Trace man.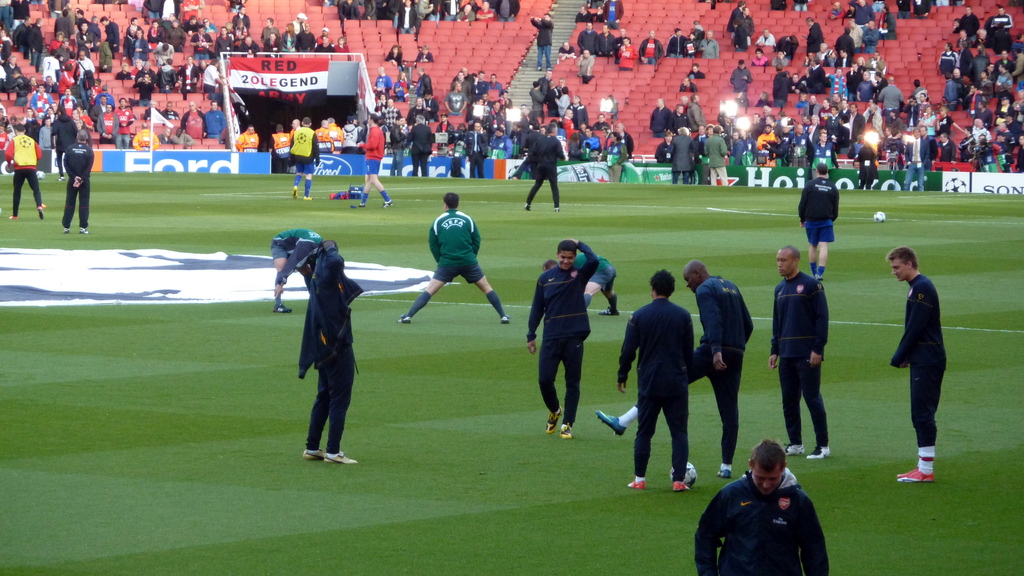
Traced to BBox(968, 118, 985, 145).
